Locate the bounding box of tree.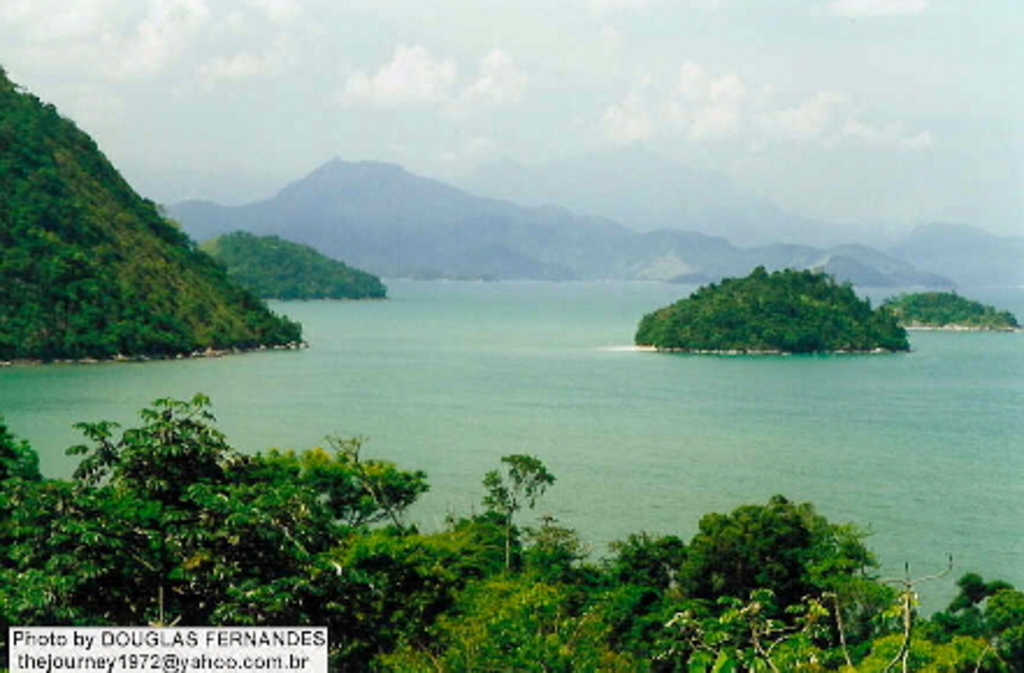
Bounding box: <box>235,432,423,529</box>.
